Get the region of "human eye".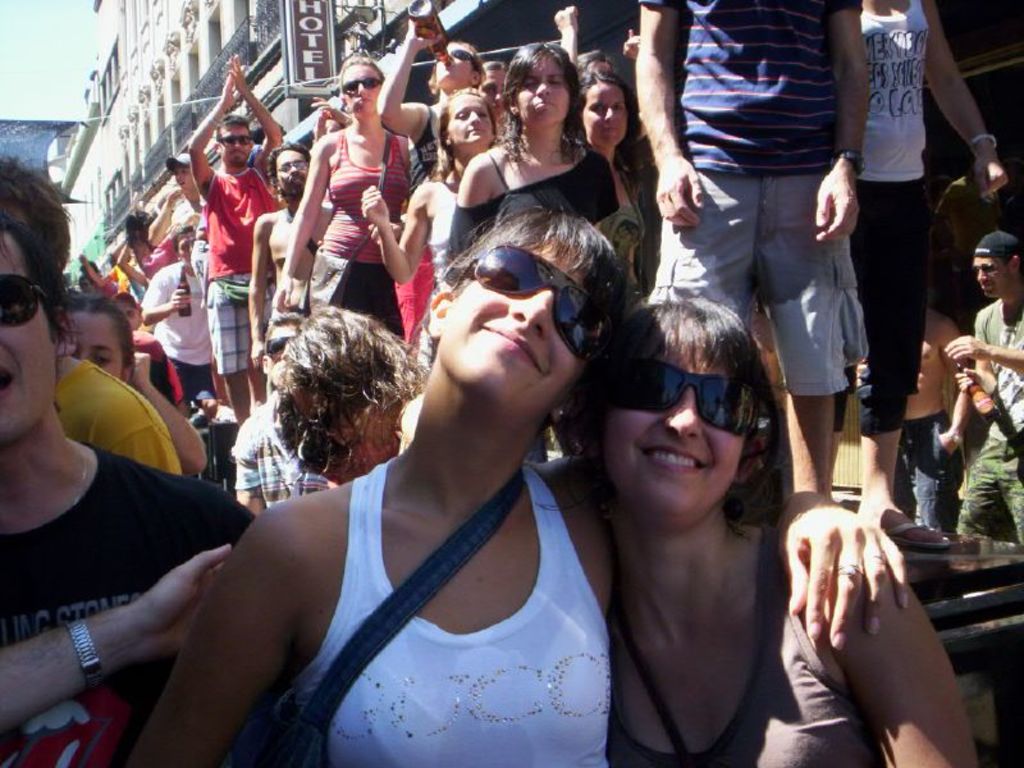
detection(452, 109, 465, 122).
